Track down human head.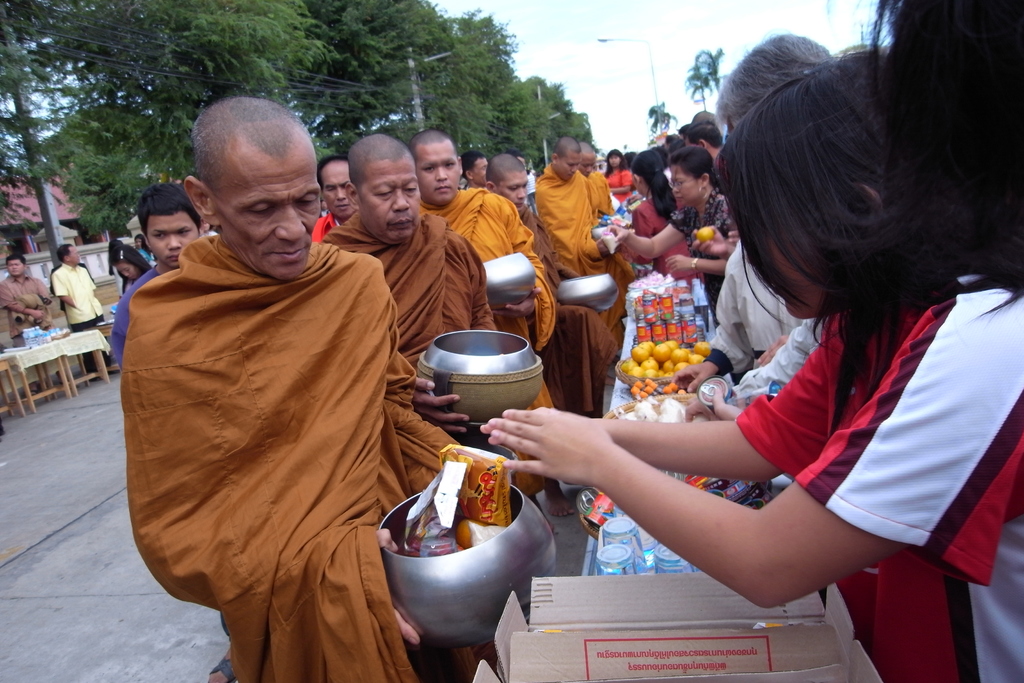
Tracked to (left=484, top=152, right=528, bottom=210).
